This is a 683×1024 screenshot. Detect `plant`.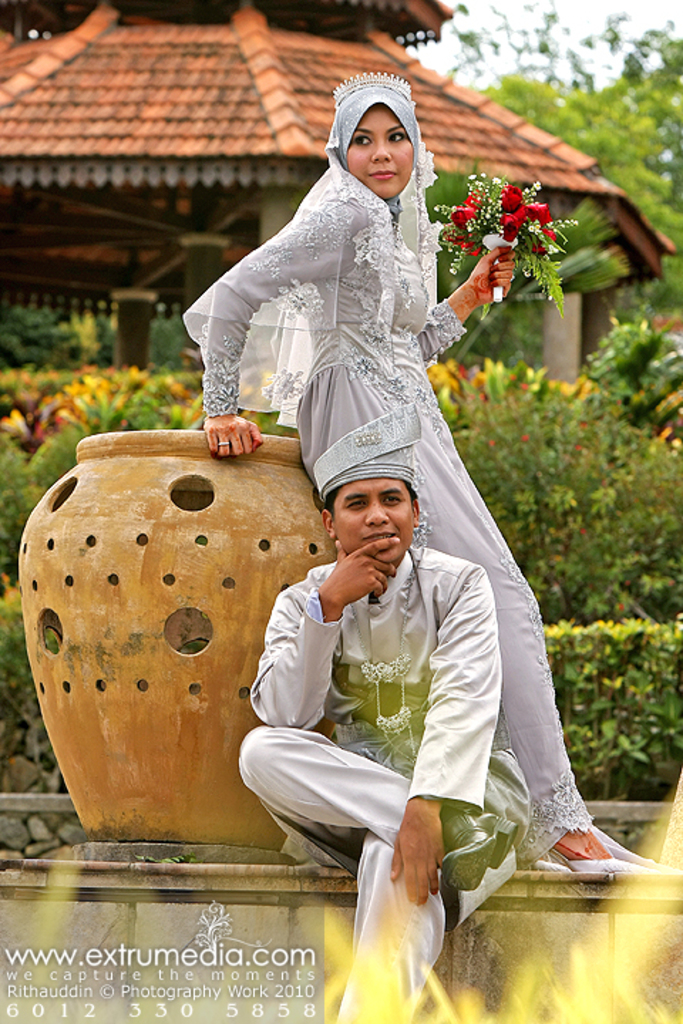
box(139, 294, 208, 374).
